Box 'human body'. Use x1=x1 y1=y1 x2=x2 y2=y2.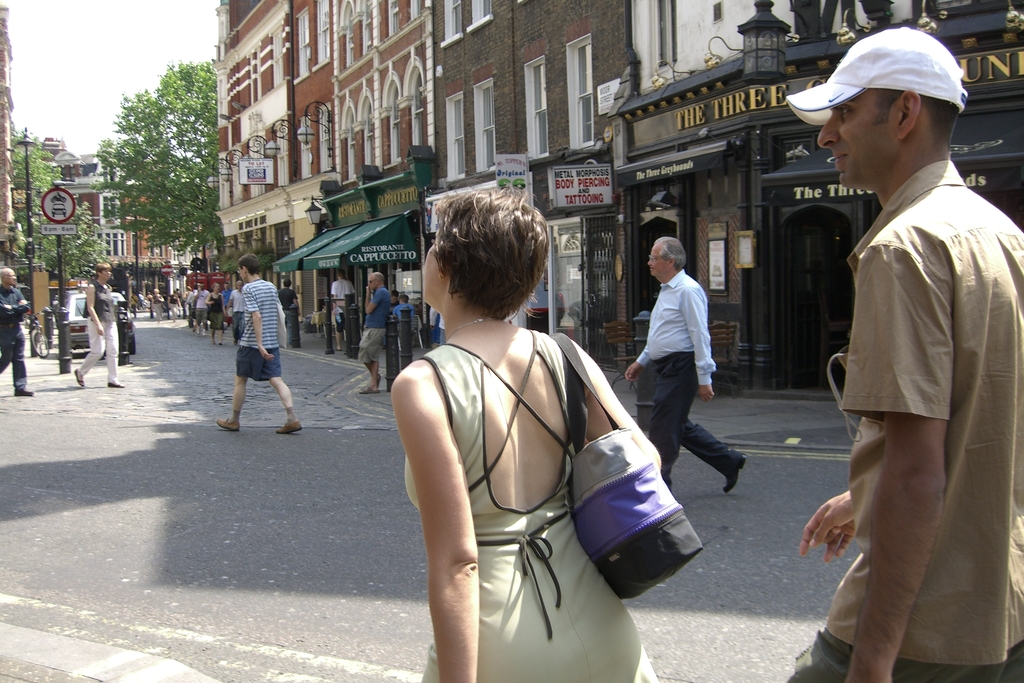
x1=358 y1=285 x2=391 y2=394.
